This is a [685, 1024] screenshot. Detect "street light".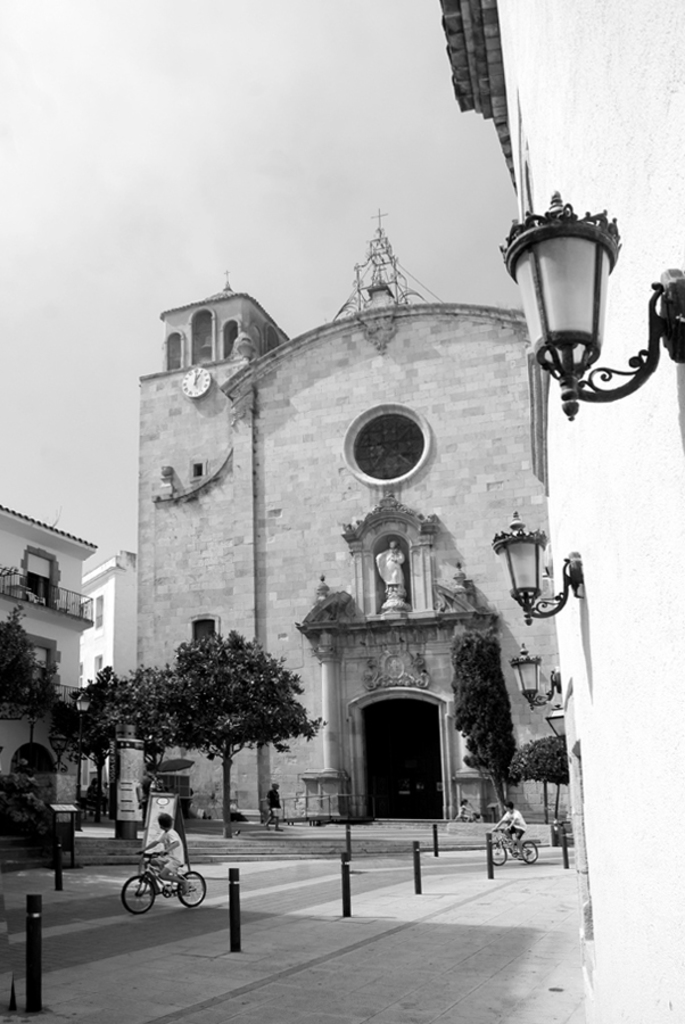
<region>493, 174, 633, 482</region>.
